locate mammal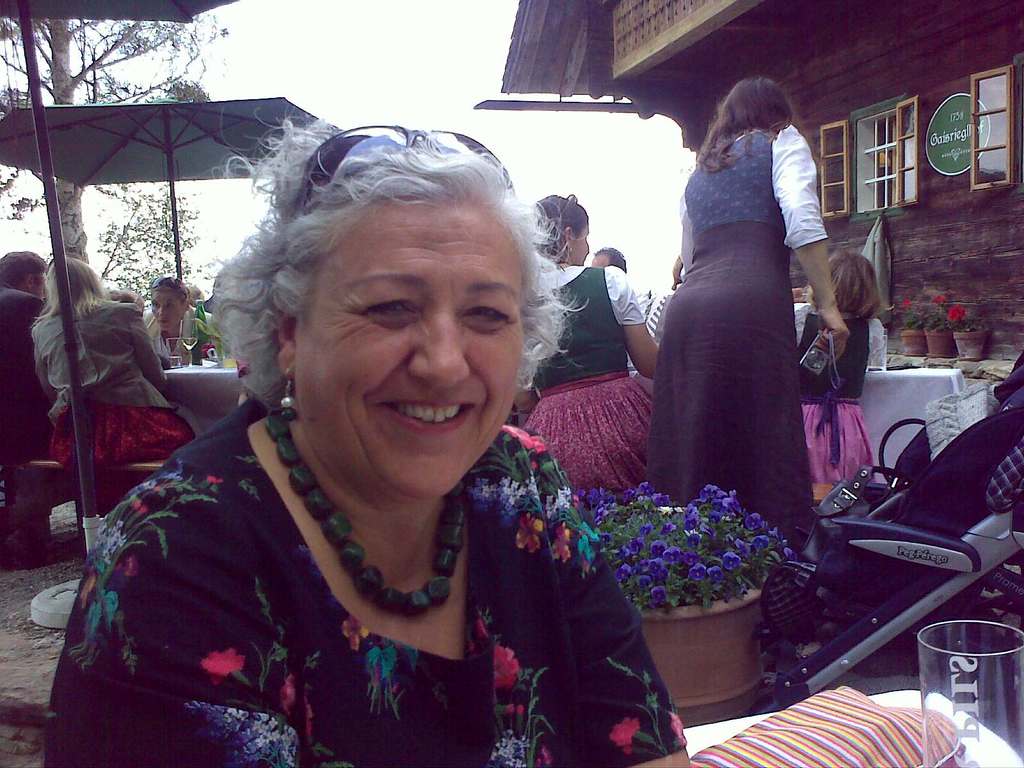
l=64, t=135, r=651, b=744
